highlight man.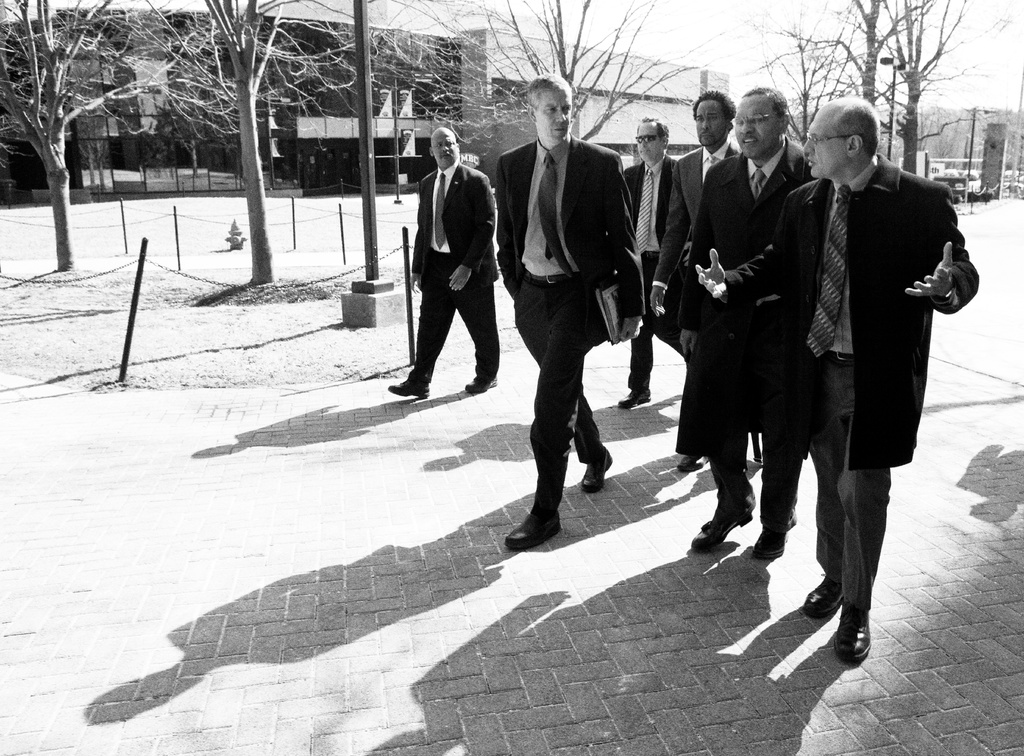
Highlighted region: region(691, 94, 979, 664).
